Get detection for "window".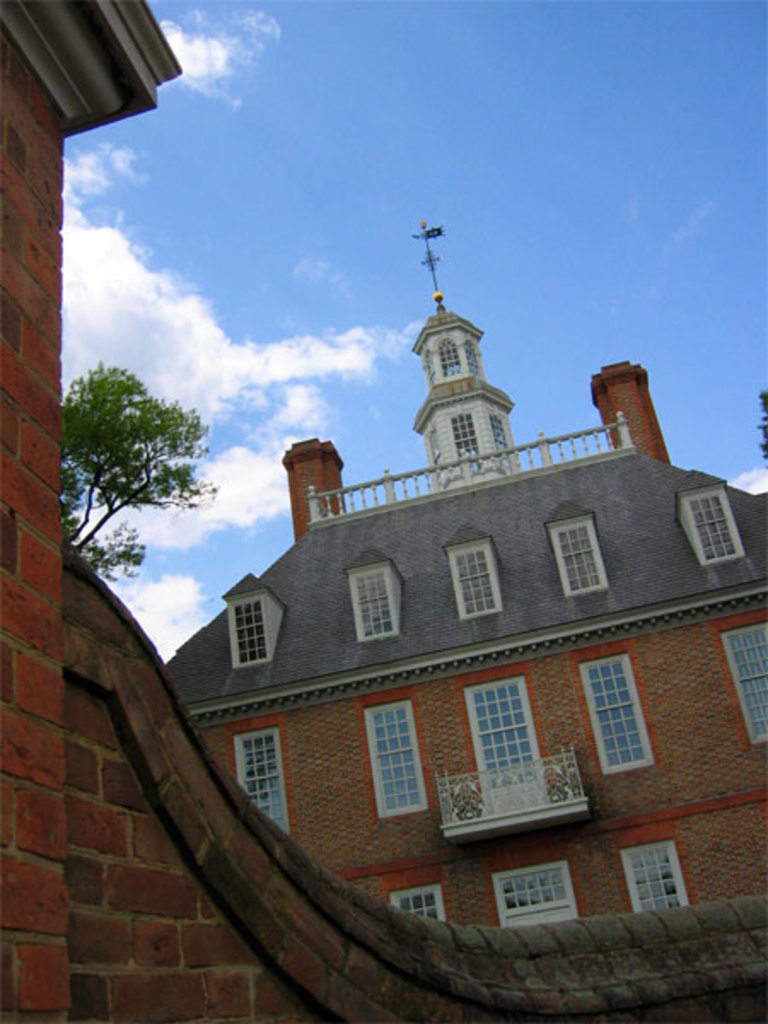
Detection: bbox=[672, 474, 748, 568].
